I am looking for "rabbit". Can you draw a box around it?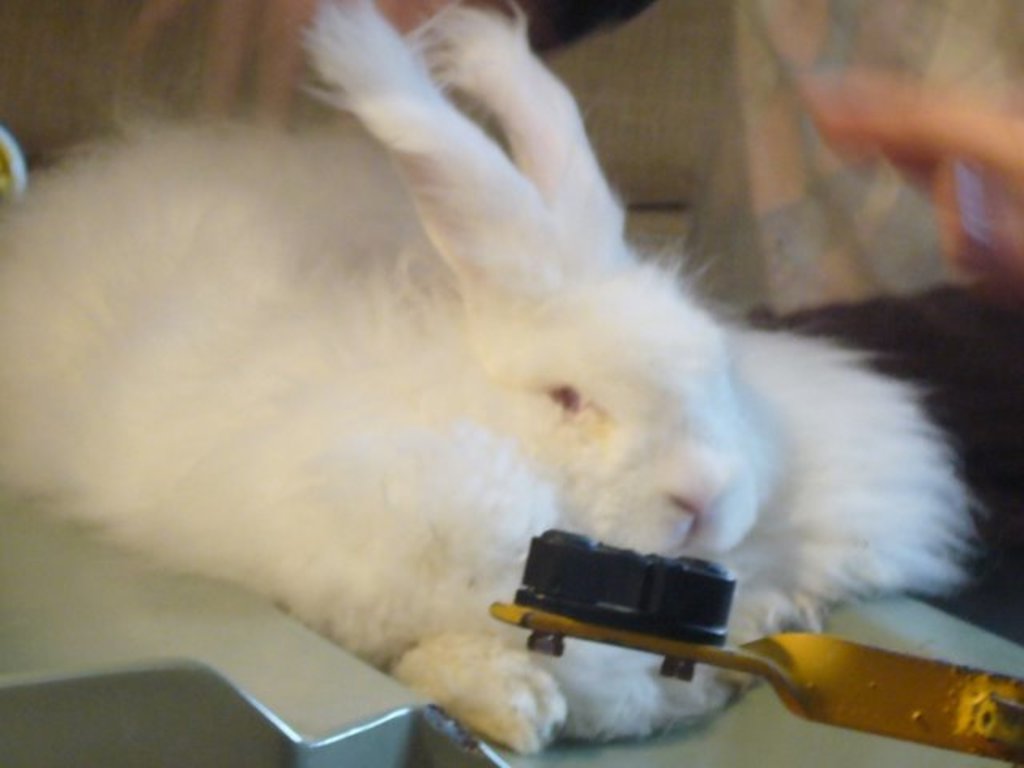
Sure, the bounding box is [0, 0, 992, 760].
